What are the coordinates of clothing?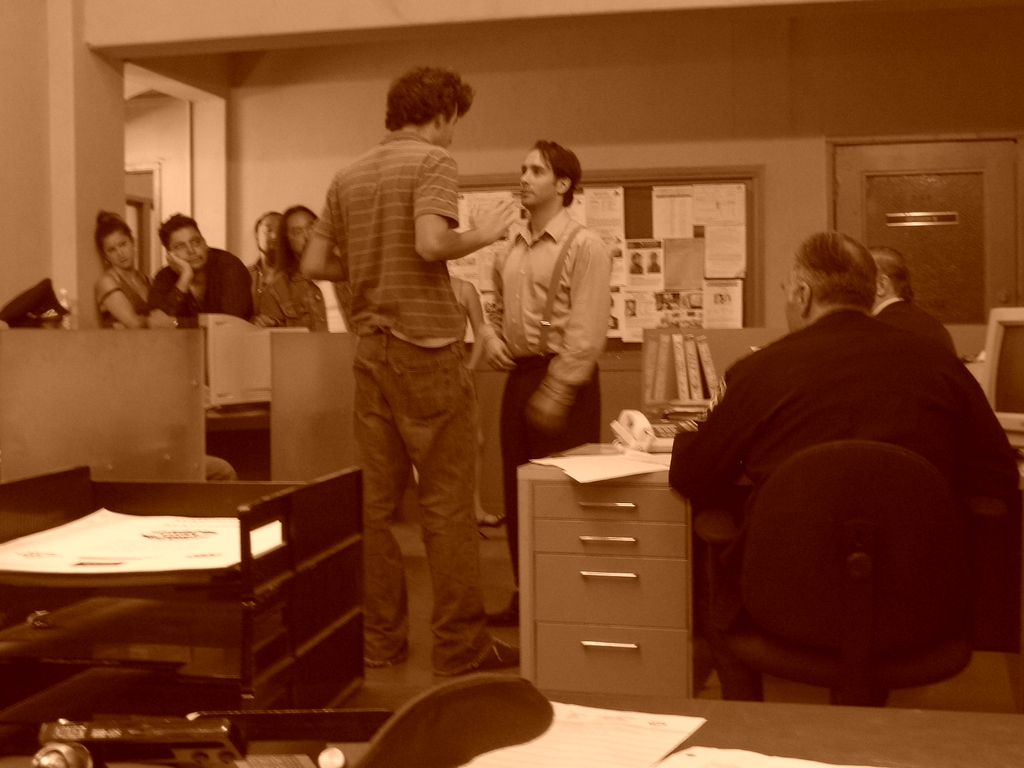
box=[303, 87, 502, 683].
